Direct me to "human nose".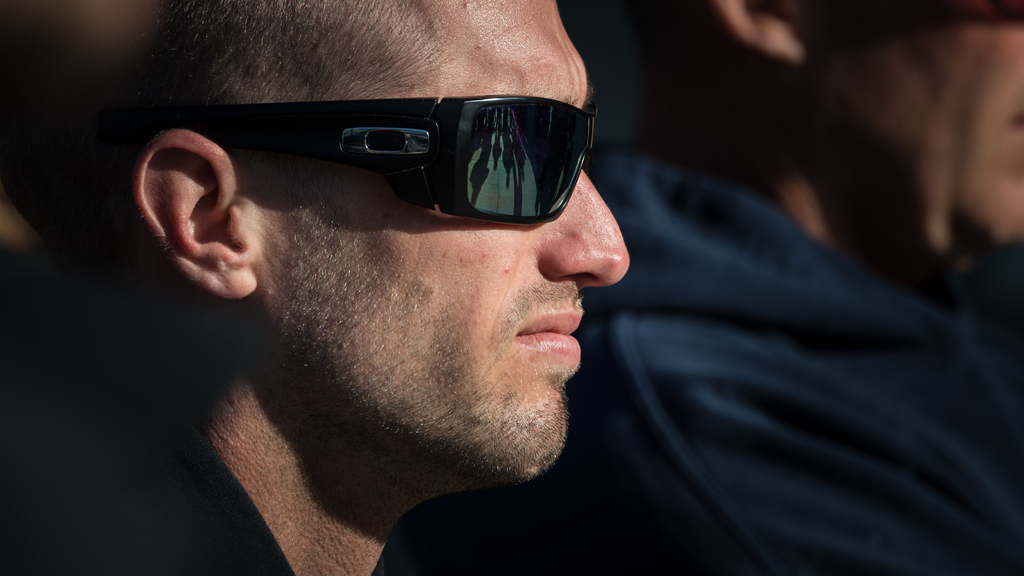
Direction: box(536, 165, 630, 291).
